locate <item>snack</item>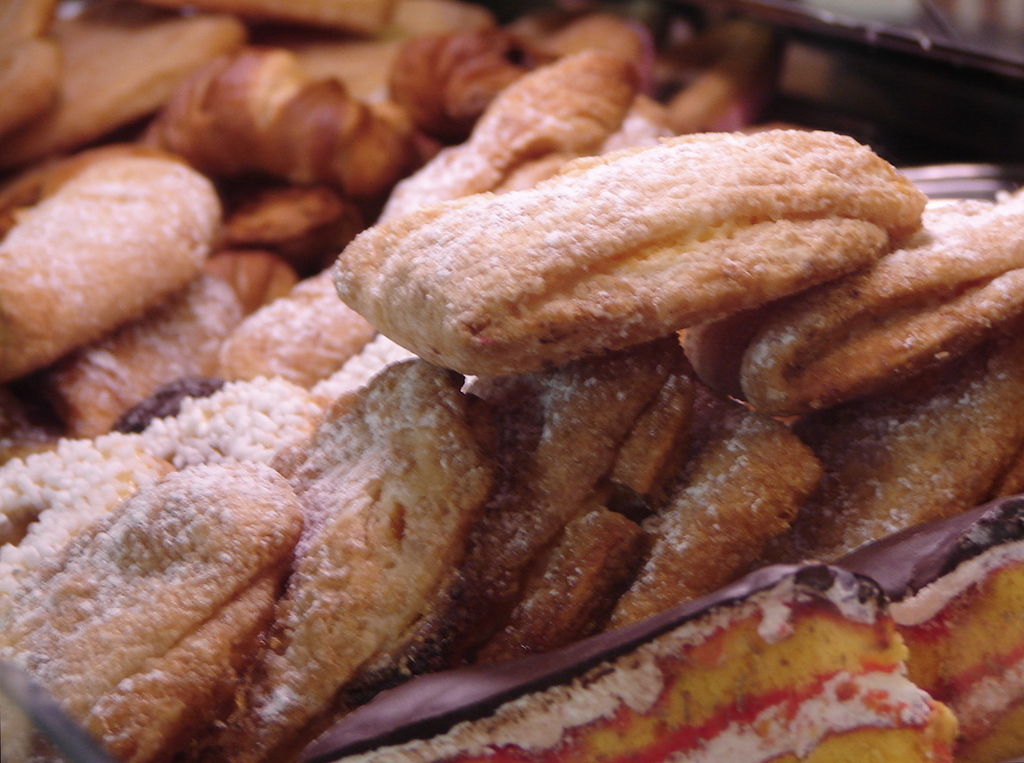
x1=324, y1=118, x2=957, y2=401
